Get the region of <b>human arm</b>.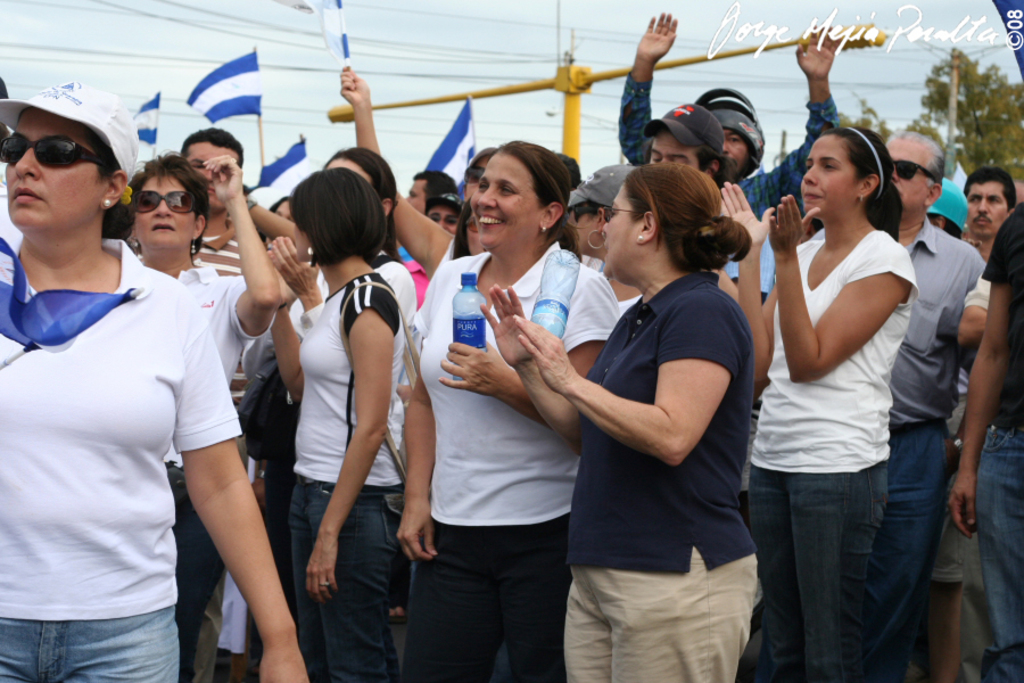
(188, 186, 296, 363).
